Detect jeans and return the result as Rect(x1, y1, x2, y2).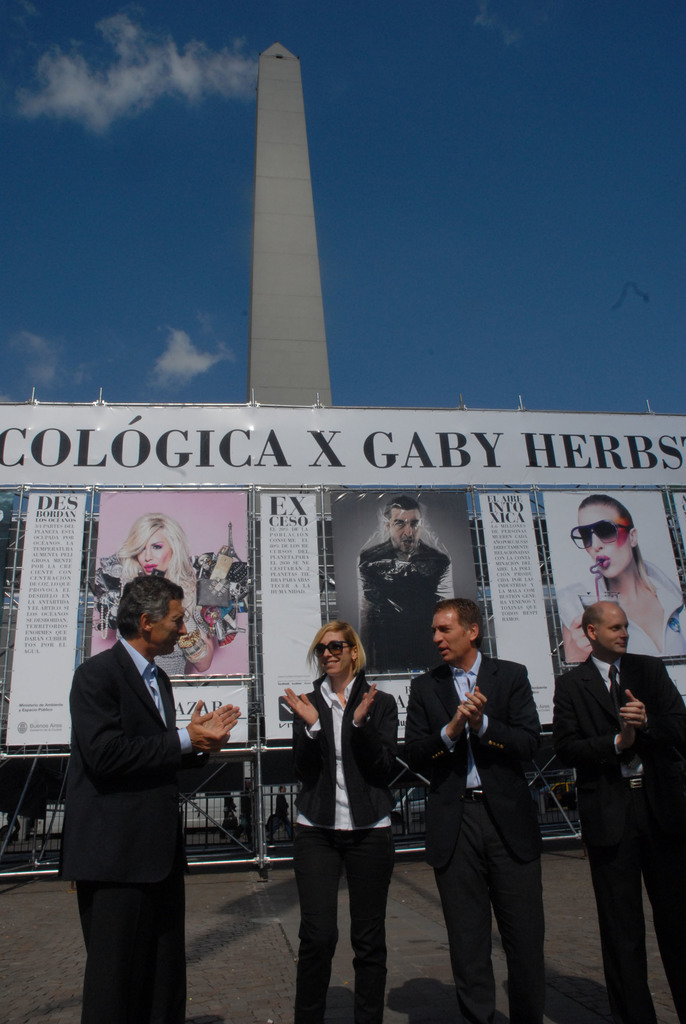
Rect(291, 820, 407, 1016).
